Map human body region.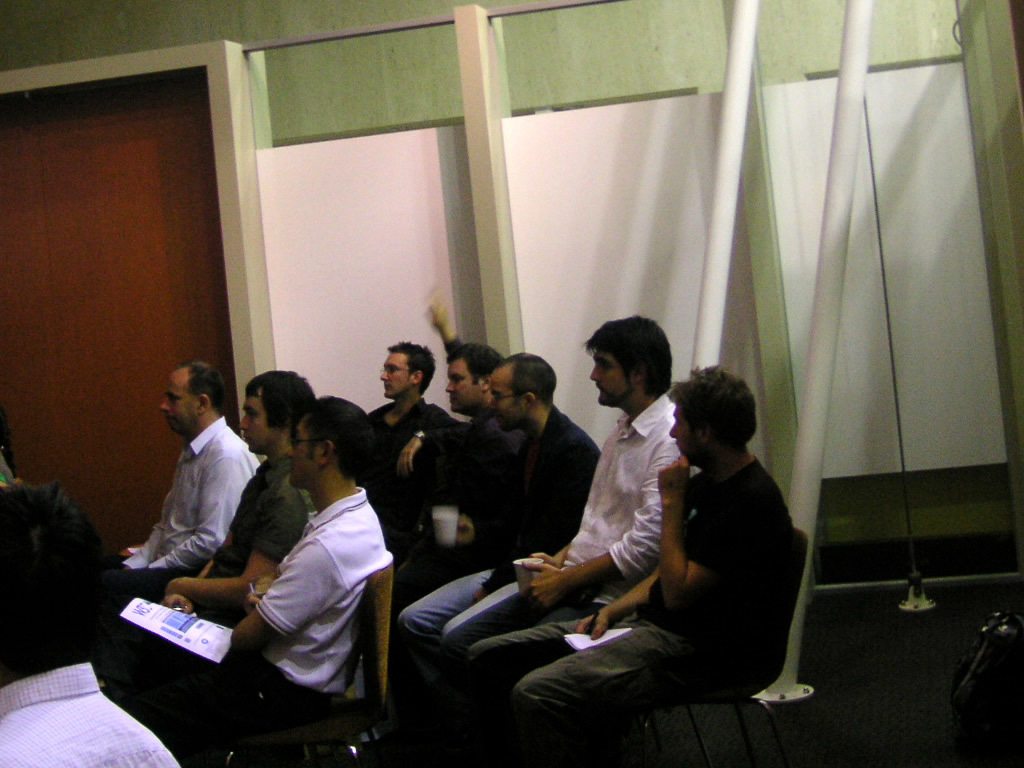
Mapped to [0, 473, 182, 767].
